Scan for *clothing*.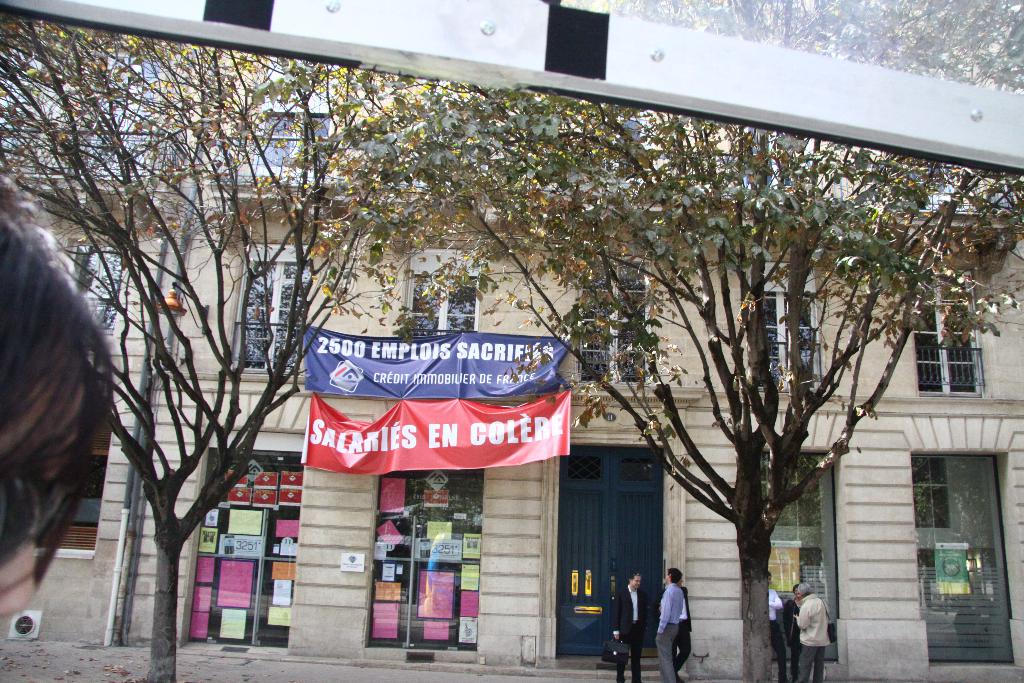
Scan result: <box>611,586,644,682</box>.
